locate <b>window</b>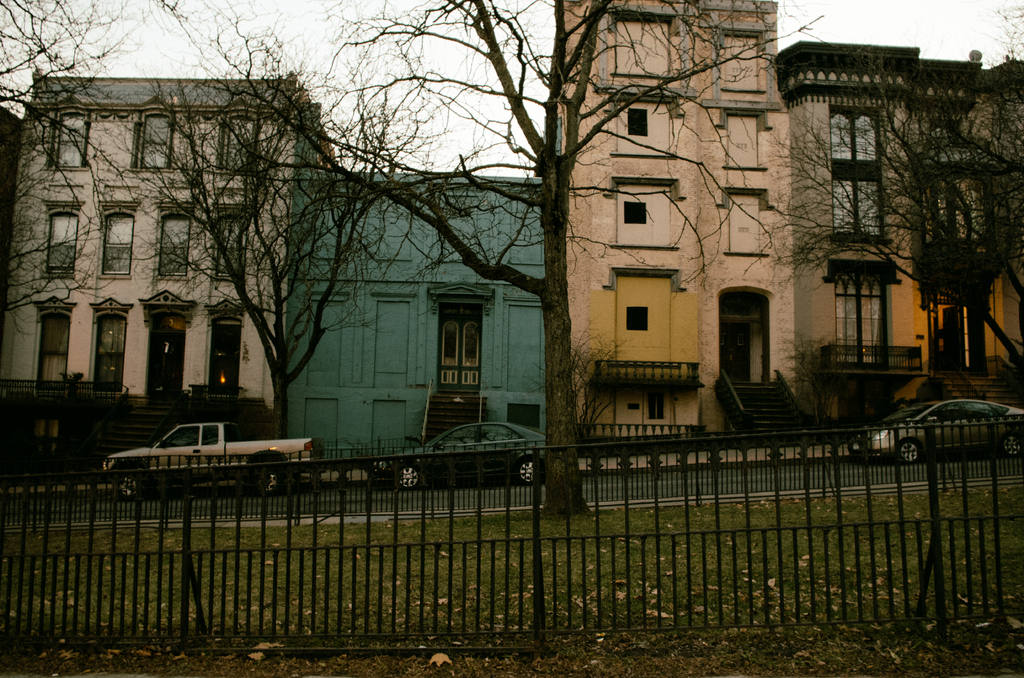
135, 111, 177, 170
